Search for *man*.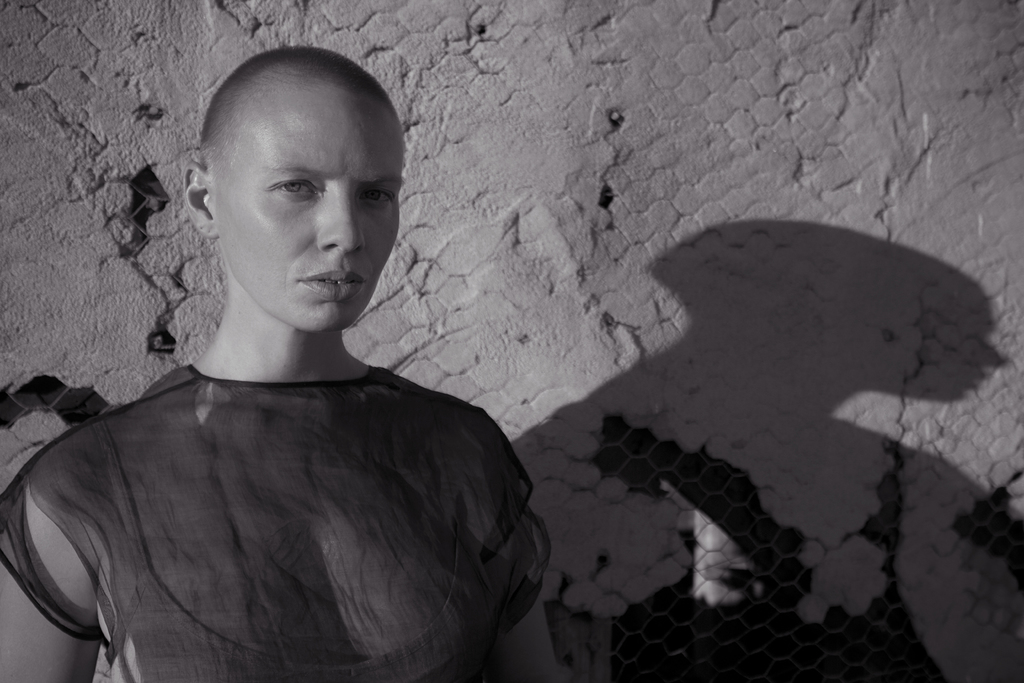
Found at rect(13, 56, 585, 673).
